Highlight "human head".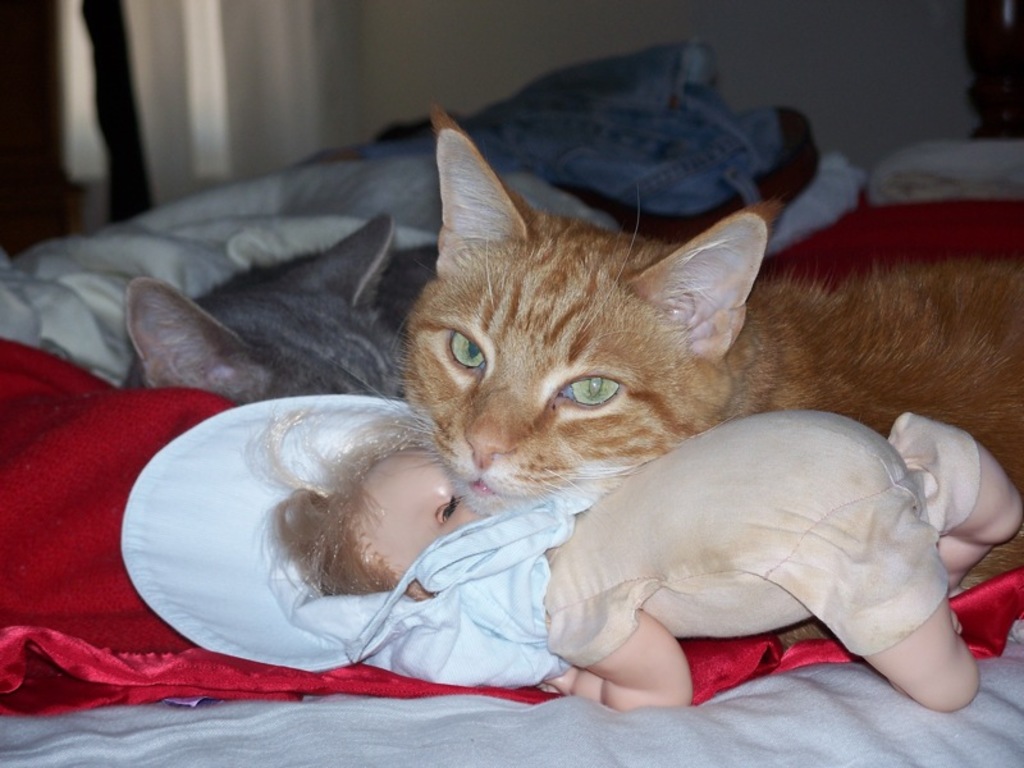
Highlighted region: rect(262, 421, 512, 604).
